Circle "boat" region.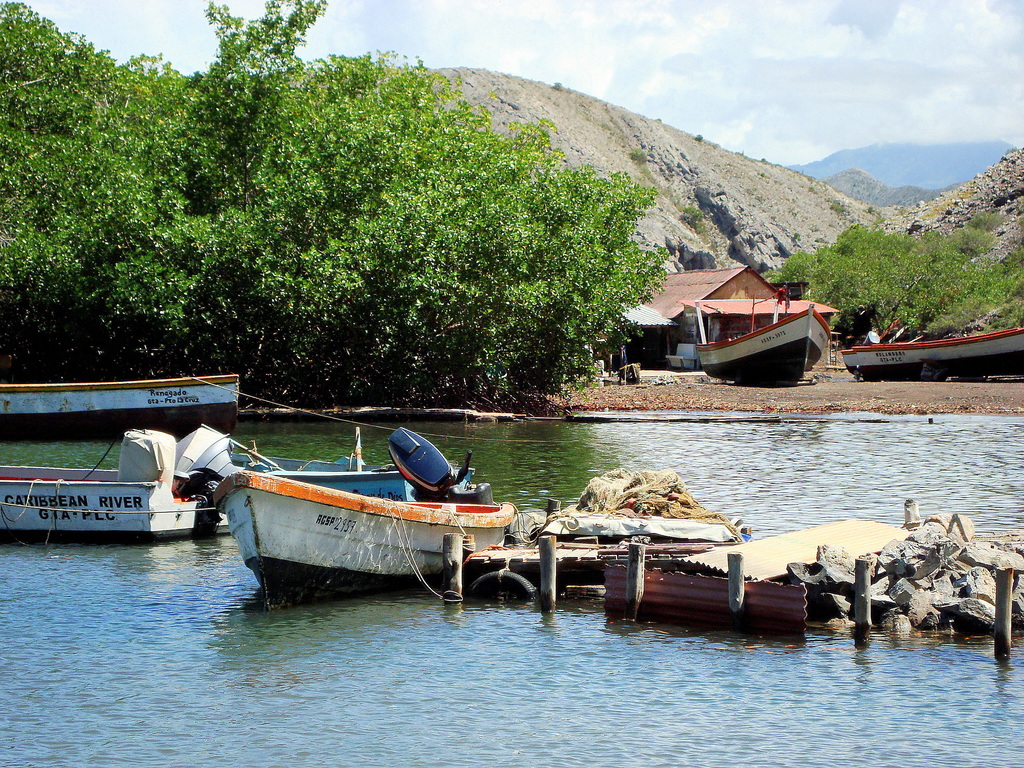
Region: [0, 375, 244, 447].
